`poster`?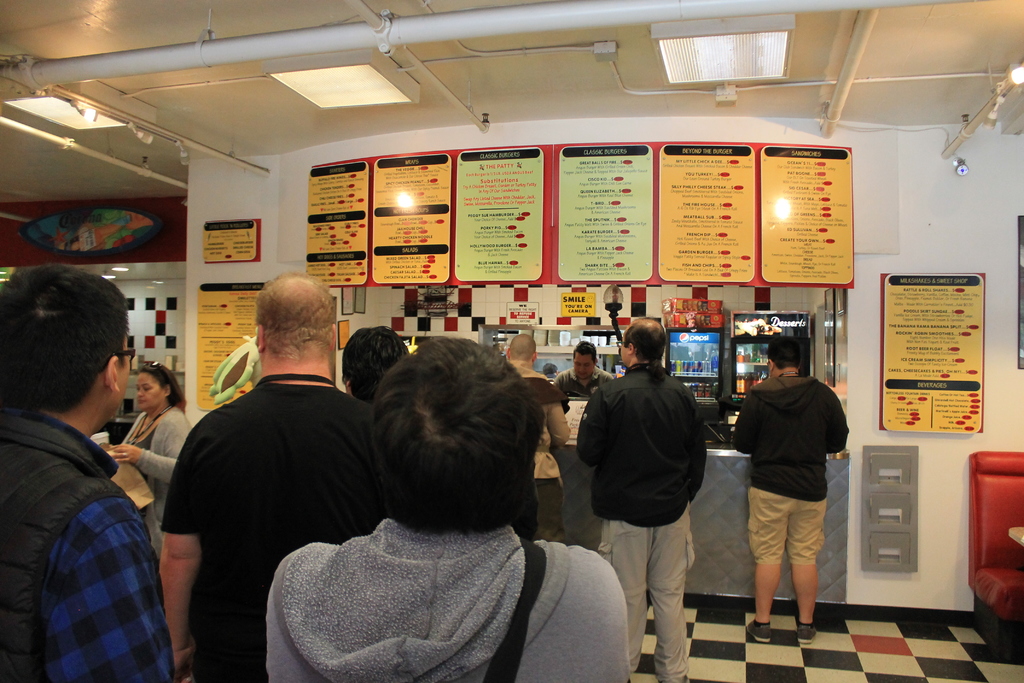
BBox(886, 276, 984, 435)
